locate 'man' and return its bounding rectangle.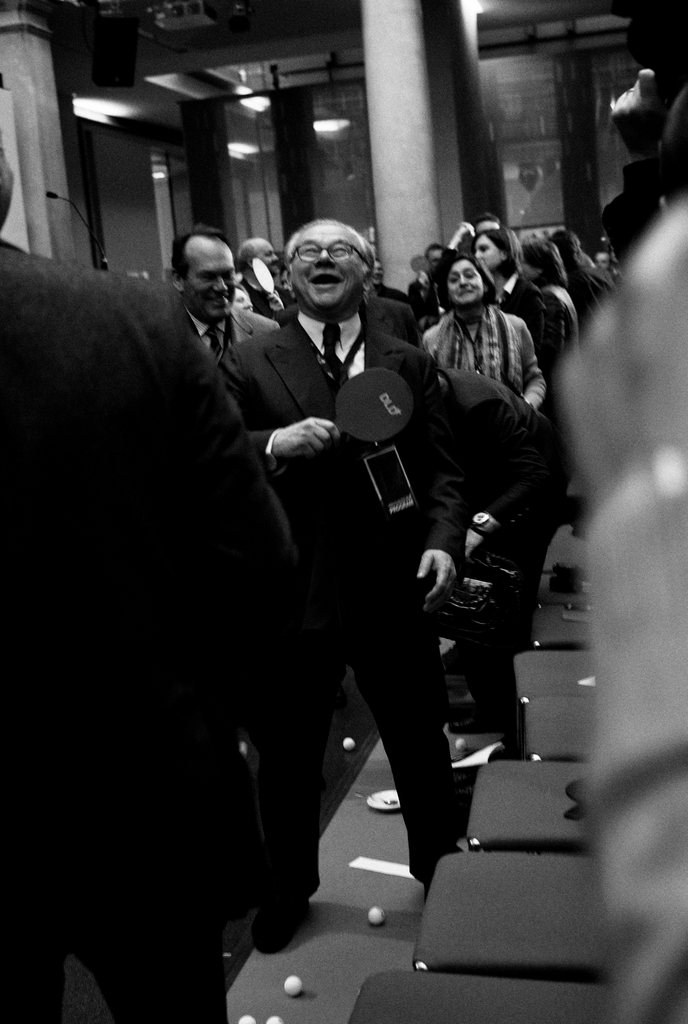
[left=0, top=132, right=287, bottom=1023].
